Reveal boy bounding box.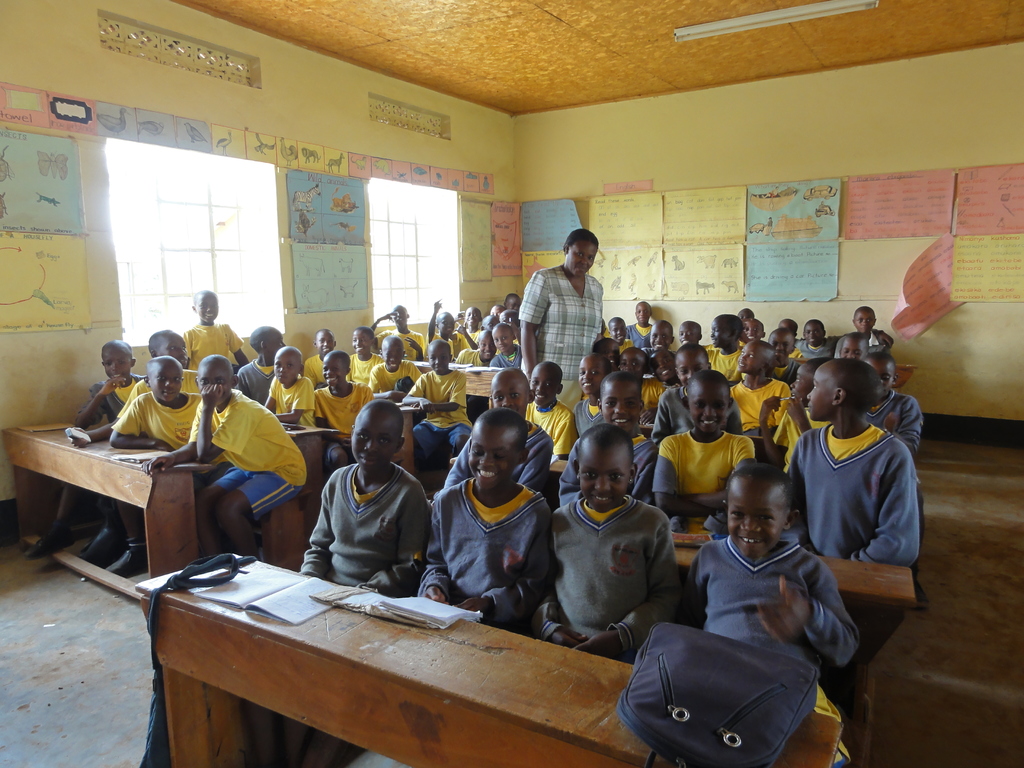
Revealed: bbox=(66, 329, 203, 579).
